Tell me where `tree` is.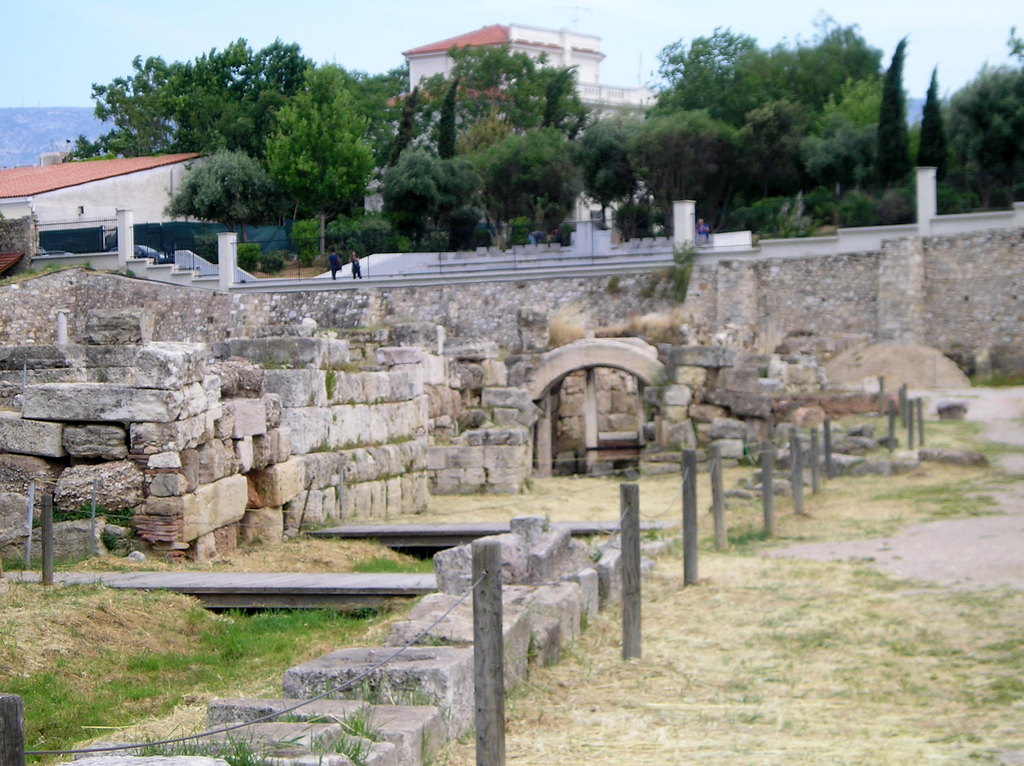
`tree` is at rect(799, 56, 917, 225).
